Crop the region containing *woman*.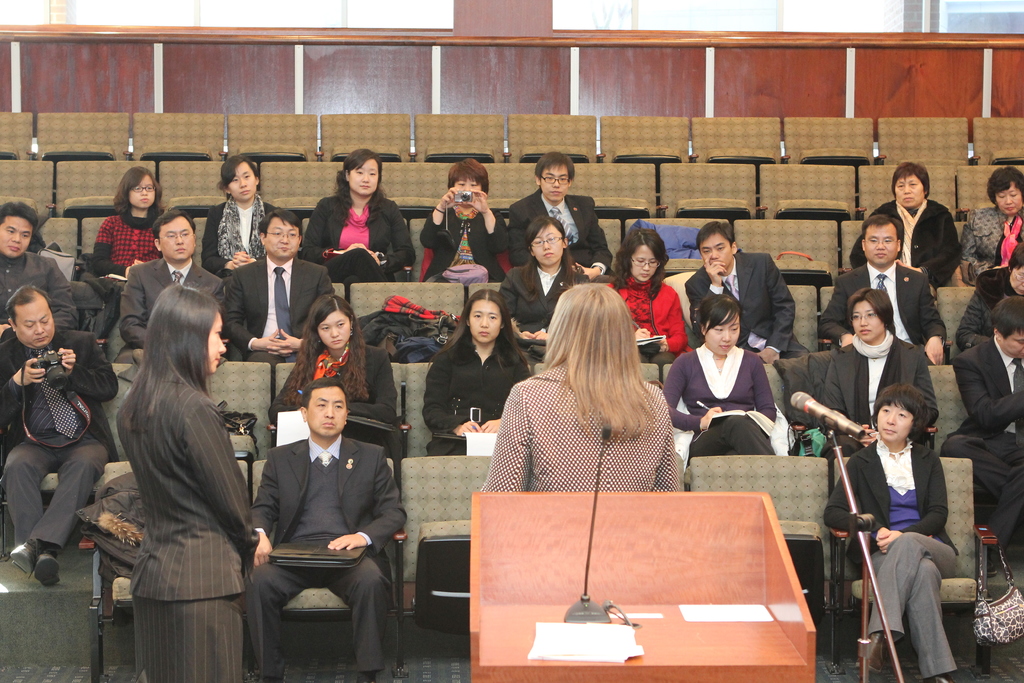
Crop region: bbox(422, 284, 535, 449).
